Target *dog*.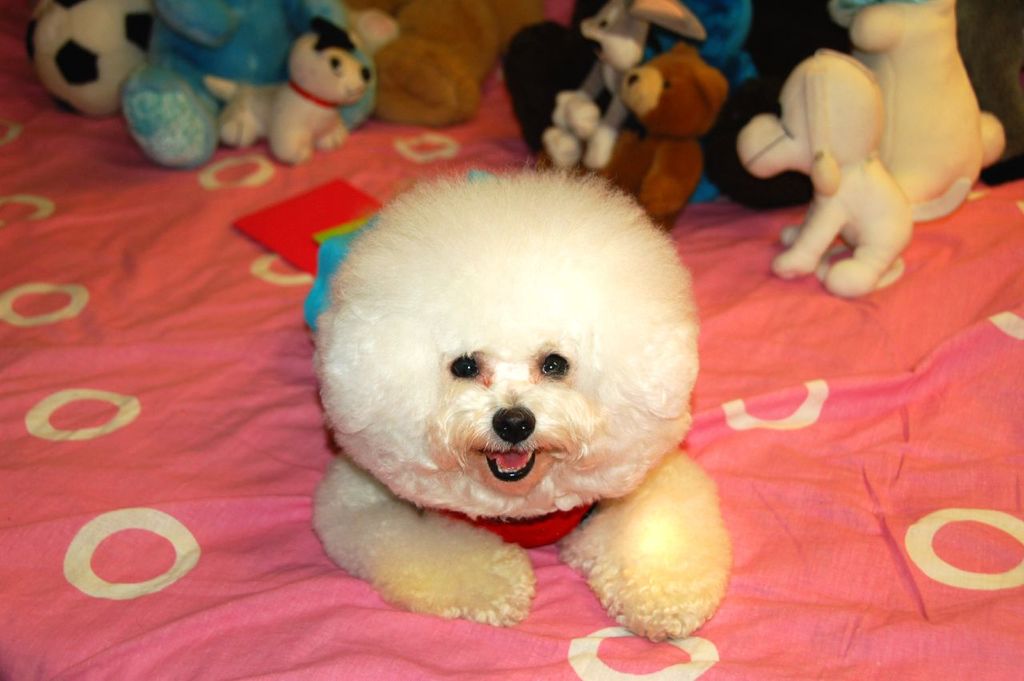
Target region: box=[208, 14, 377, 166].
